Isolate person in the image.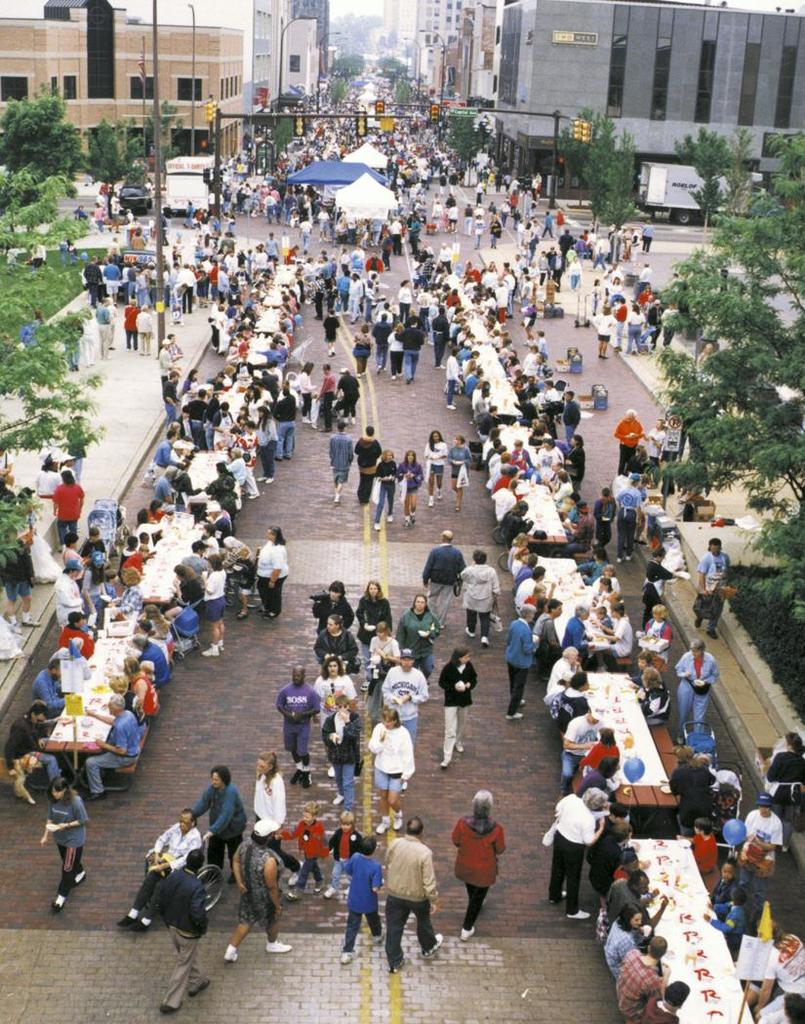
Isolated region: bbox=(453, 785, 511, 939).
